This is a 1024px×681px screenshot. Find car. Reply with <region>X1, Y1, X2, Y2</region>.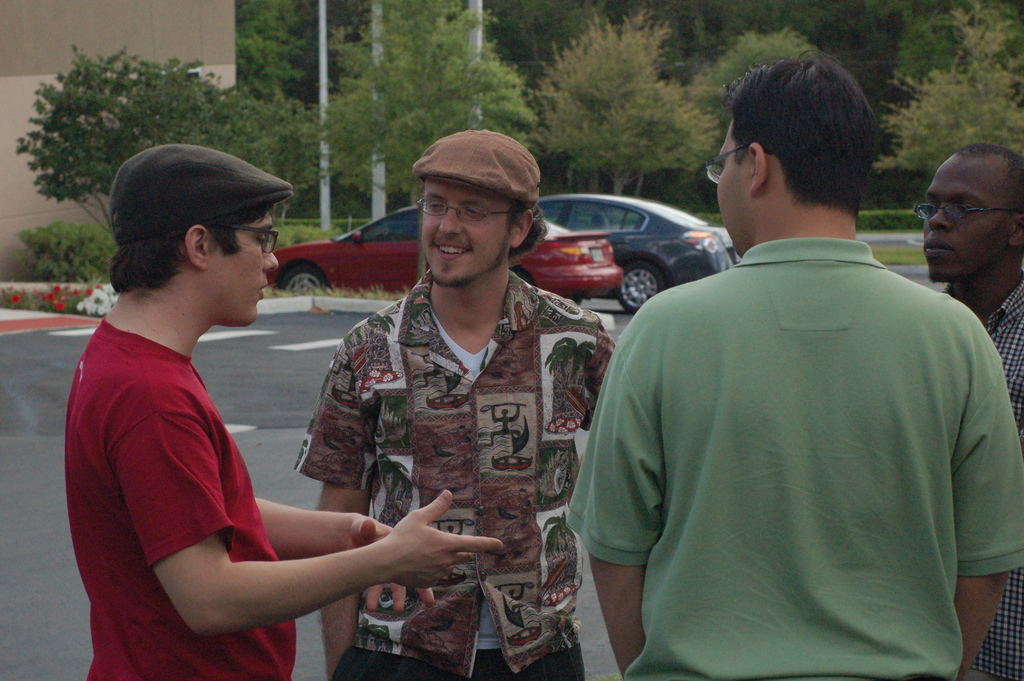
<region>268, 198, 625, 316</region>.
